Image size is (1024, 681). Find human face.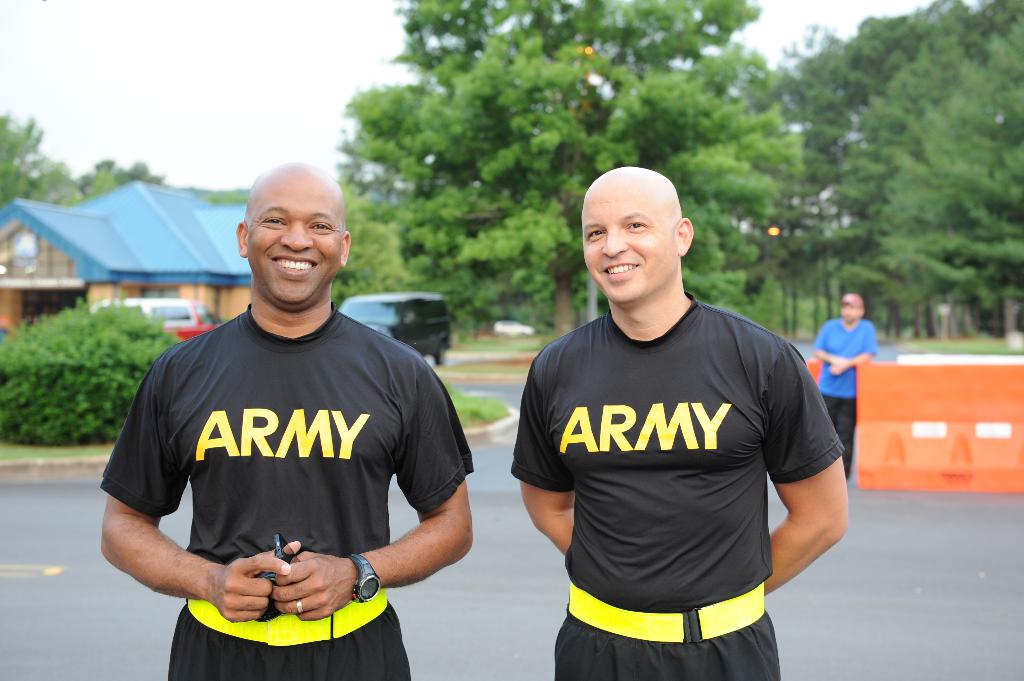
582/186/676/305.
